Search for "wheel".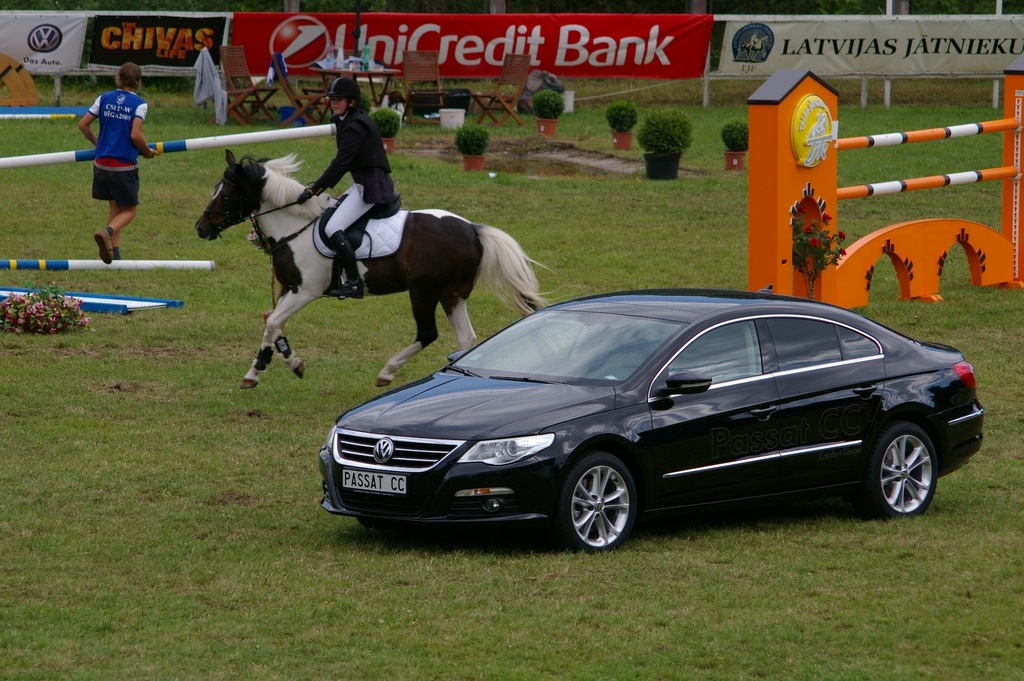
Found at {"left": 870, "top": 423, "right": 938, "bottom": 519}.
